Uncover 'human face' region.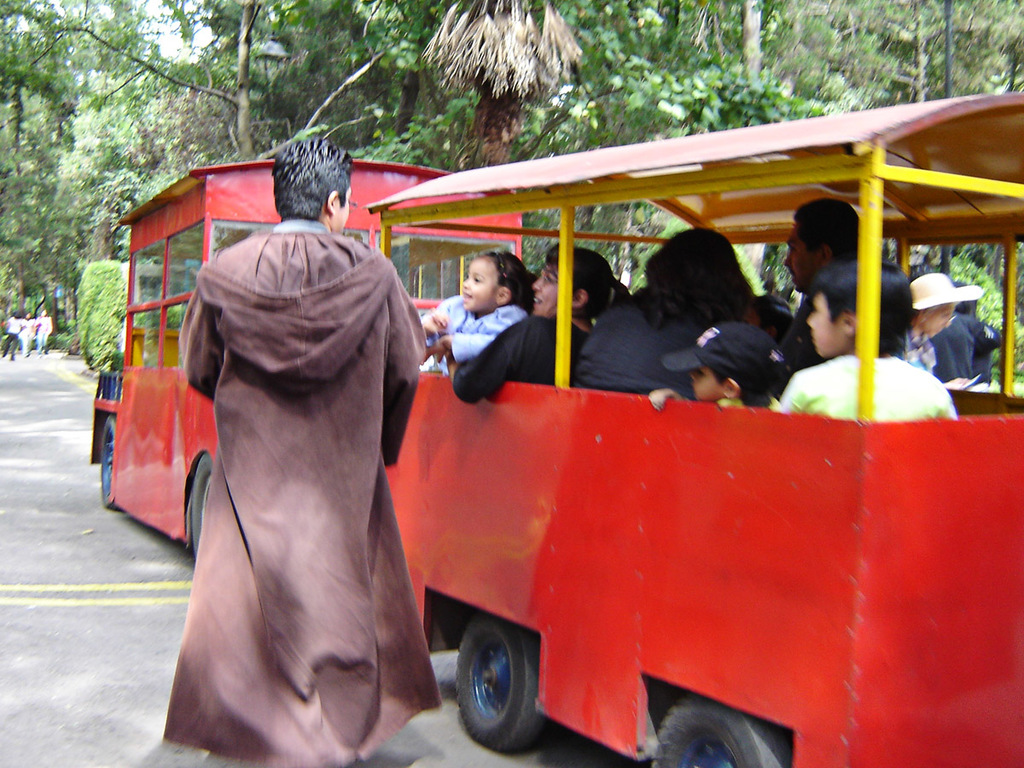
Uncovered: 462/259/499/309.
